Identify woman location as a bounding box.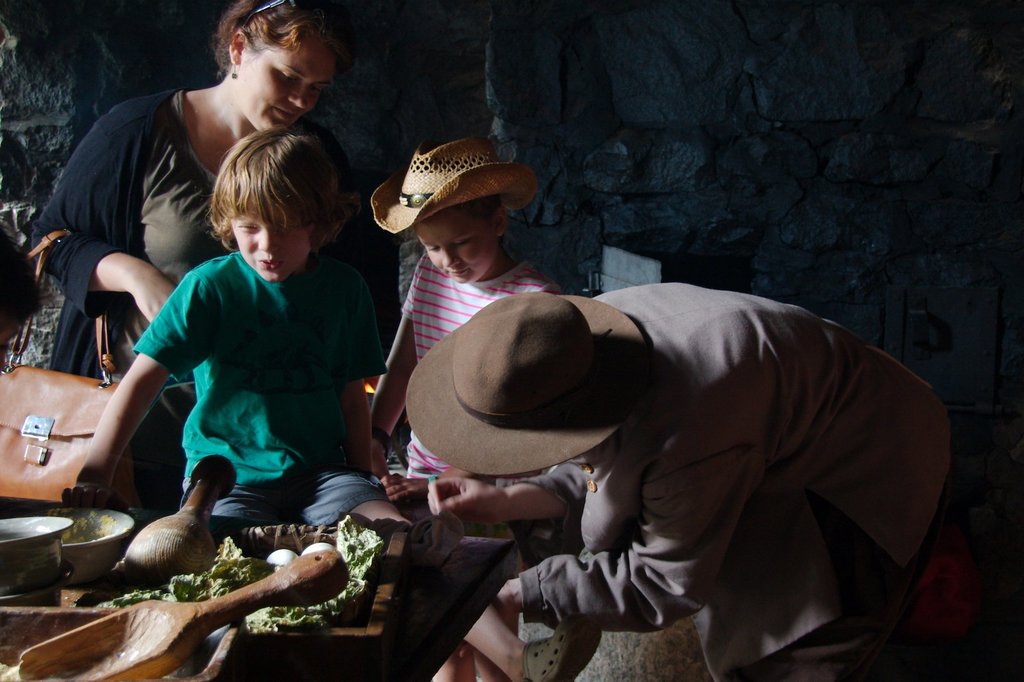
[0, 6, 400, 542].
